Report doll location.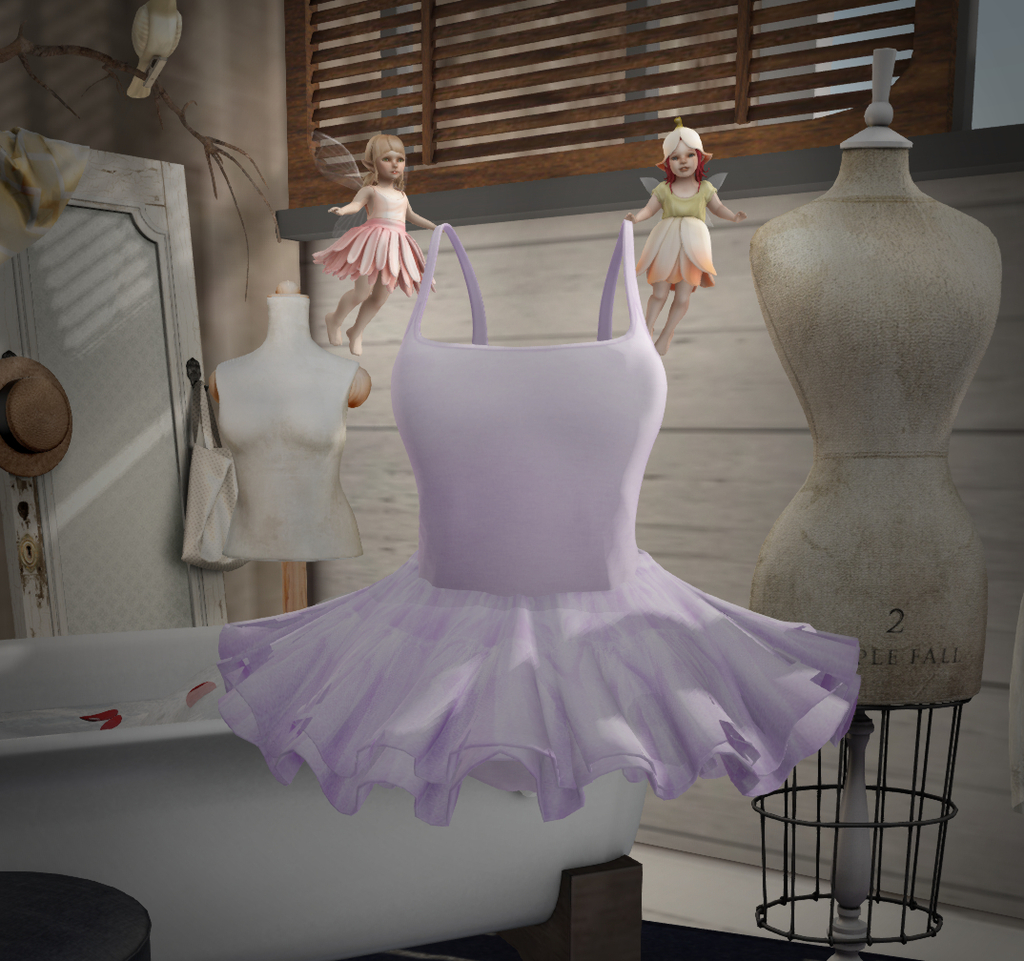
Report: 308,129,428,356.
